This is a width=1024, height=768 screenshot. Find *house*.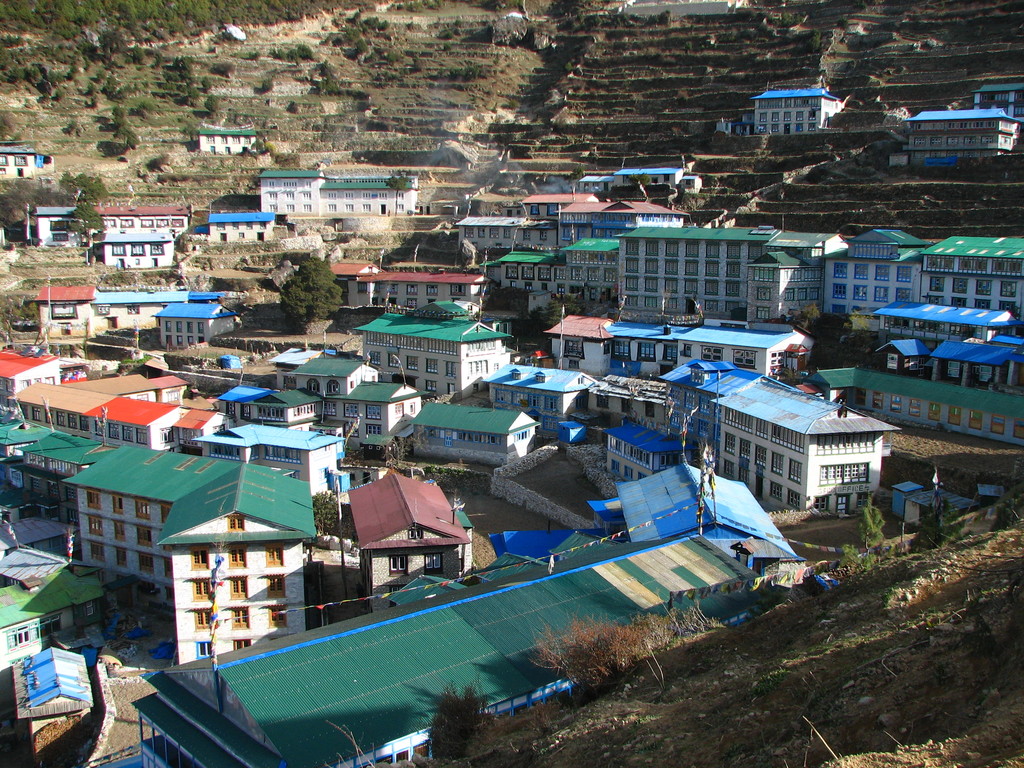
Bounding box: bbox=[340, 460, 472, 609].
